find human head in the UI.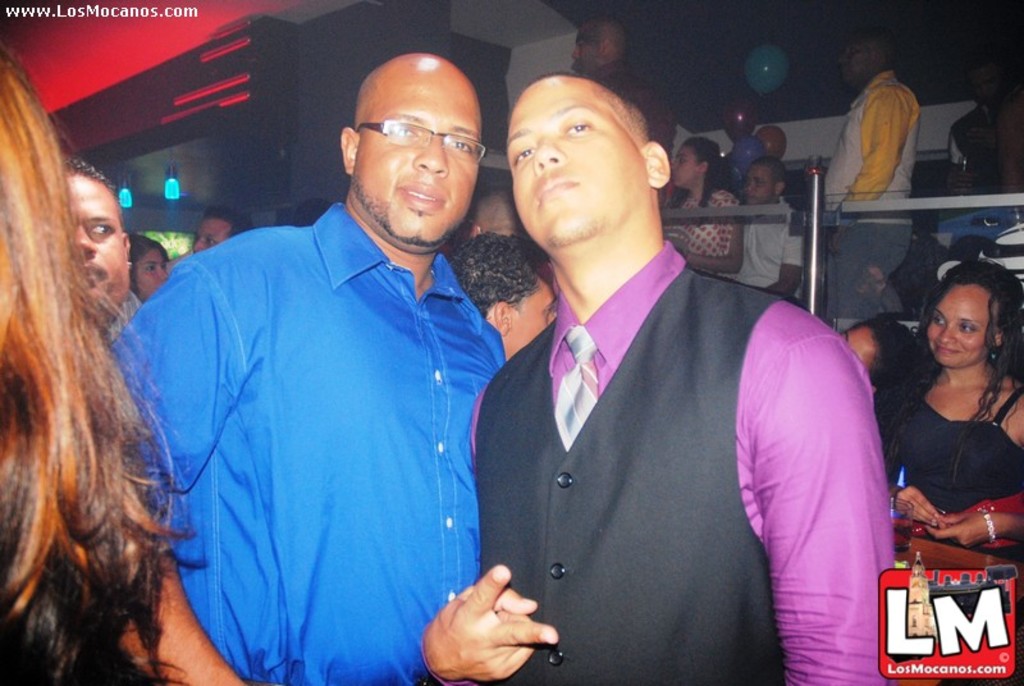
UI element at <box>193,209,252,251</box>.
